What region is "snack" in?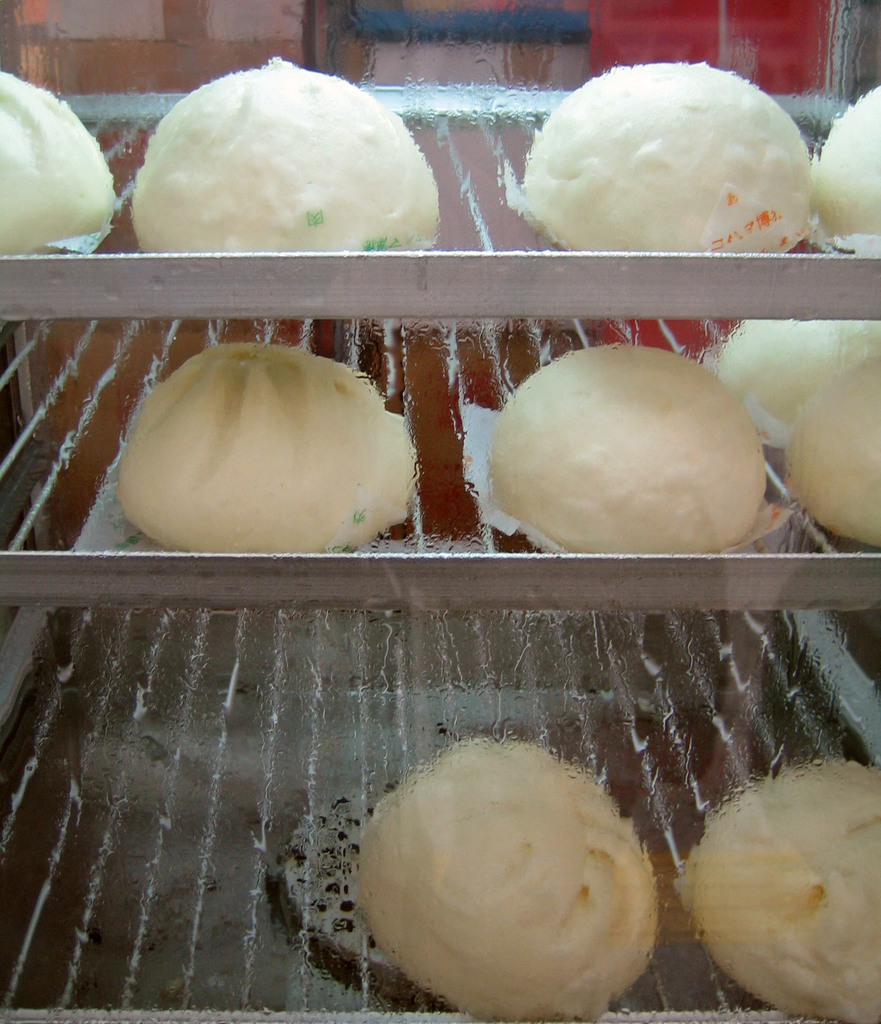
{"x1": 812, "y1": 85, "x2": 880, "y2": 257}.
